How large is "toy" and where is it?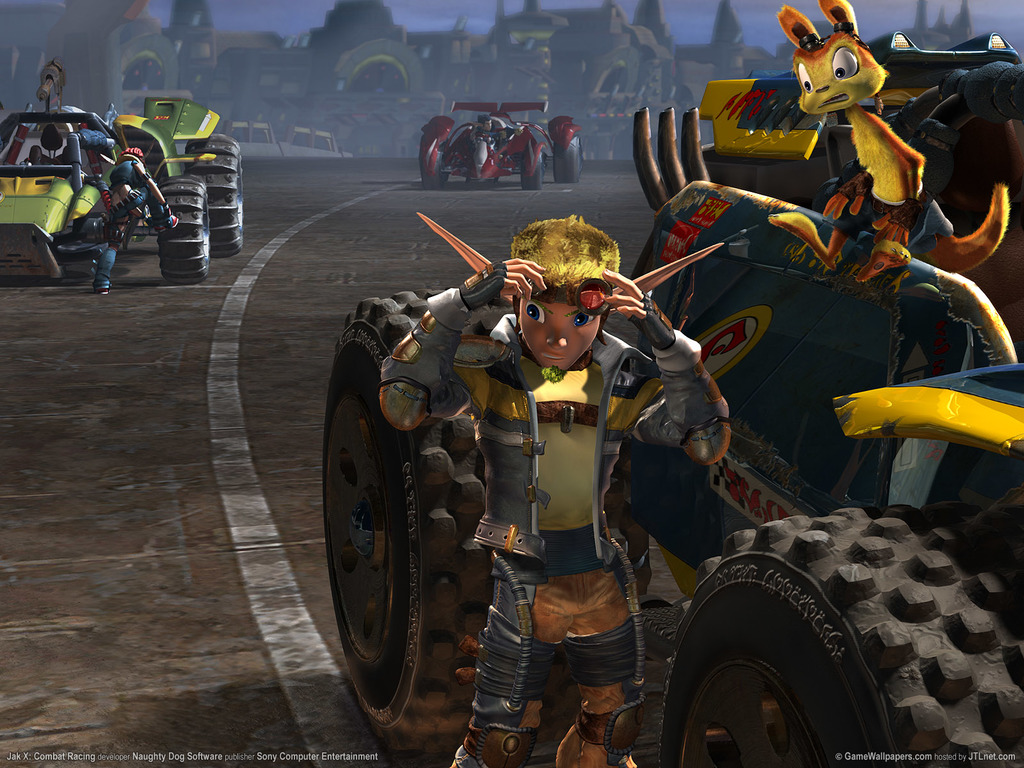
Bounding box: <box>50,125,124,177</box>.
